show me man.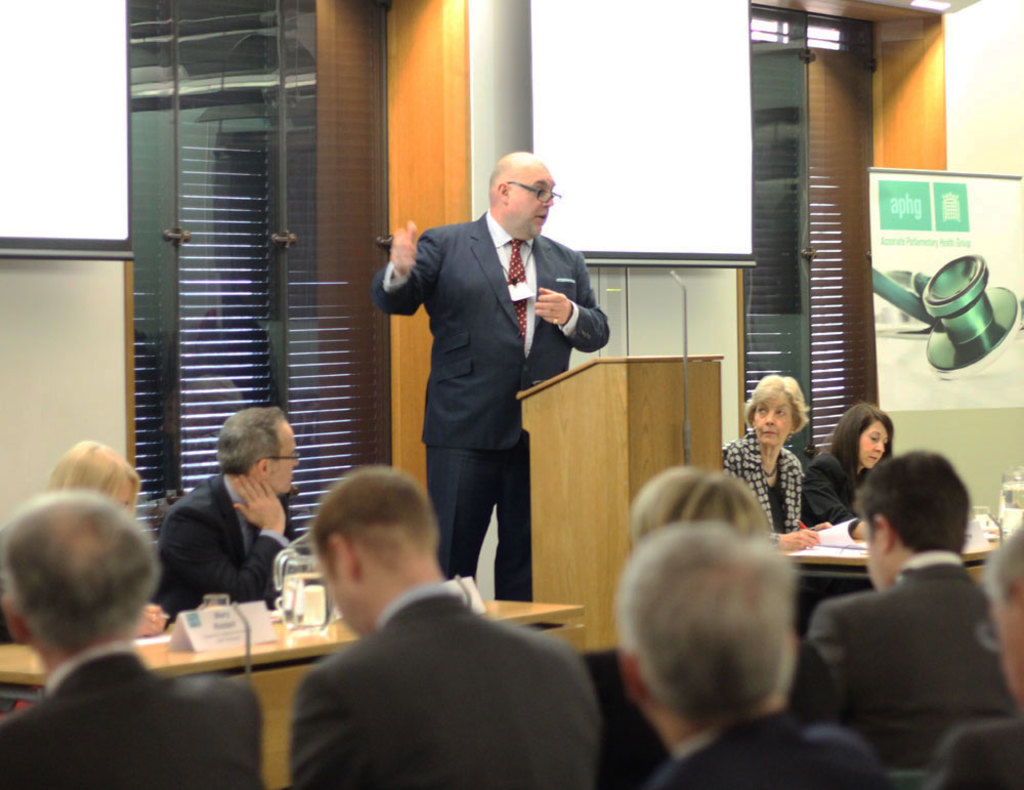
man is here: 375 151 611 604.
